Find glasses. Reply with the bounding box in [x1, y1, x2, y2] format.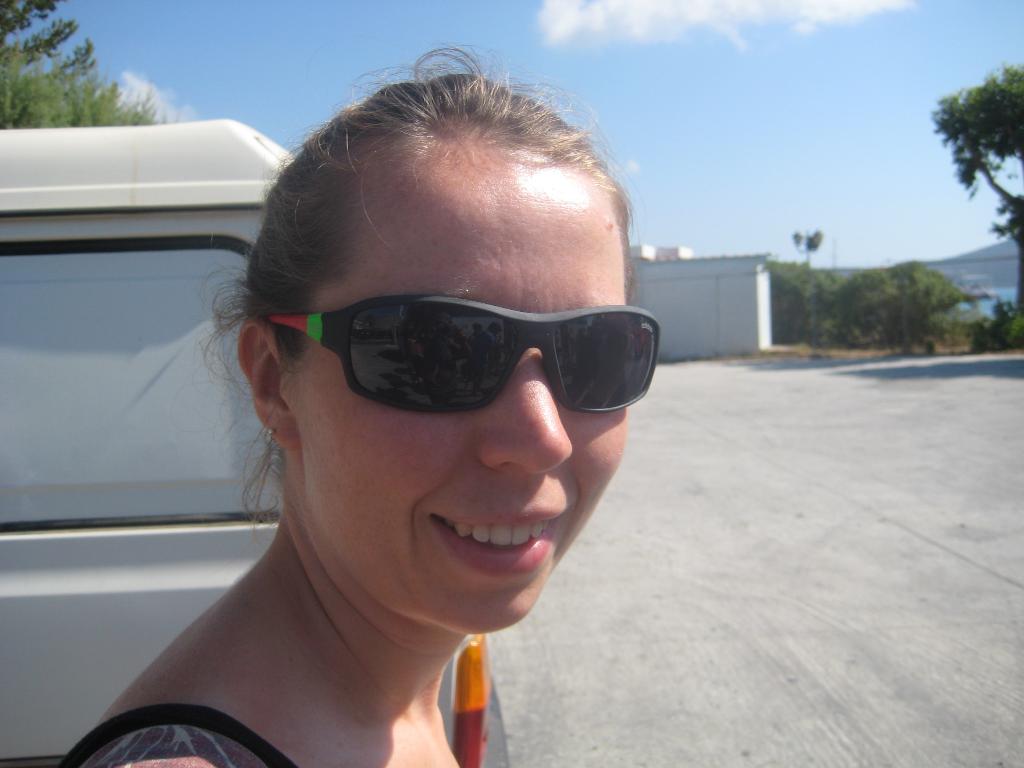
[232, 248, 658, 442].
